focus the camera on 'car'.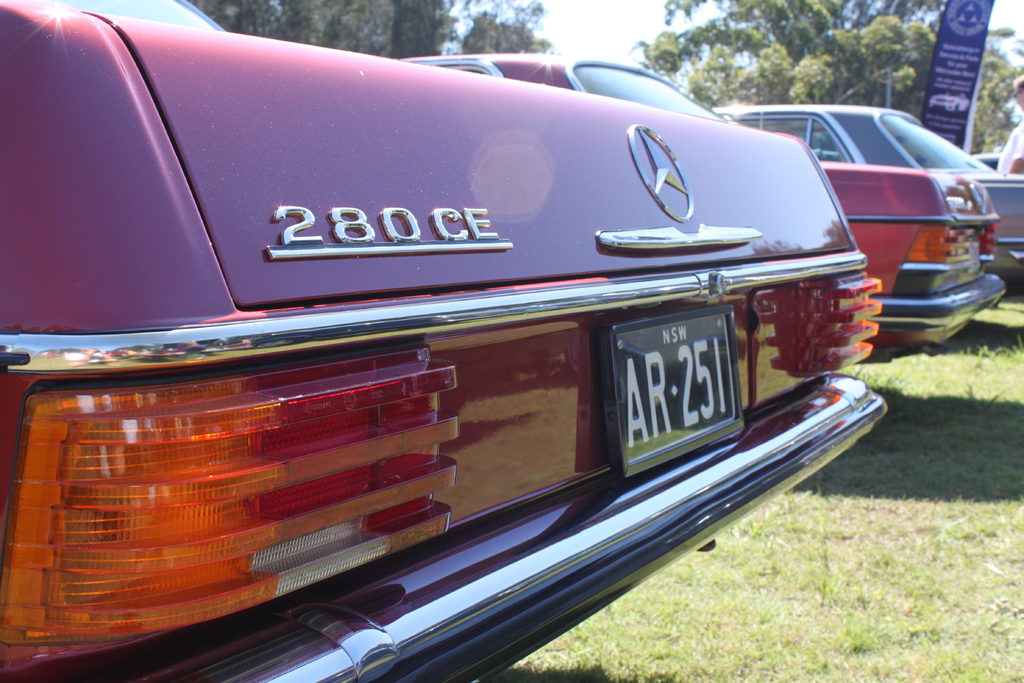
Focus region: (0,34,876,682).
